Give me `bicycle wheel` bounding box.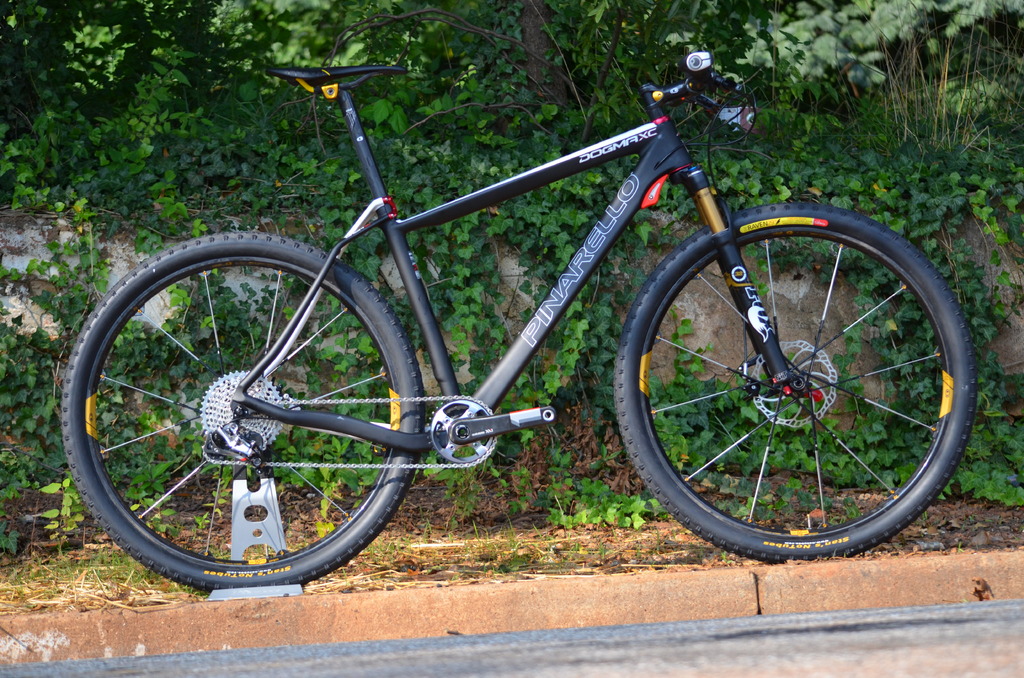
region(62, 239, 412, 603).
